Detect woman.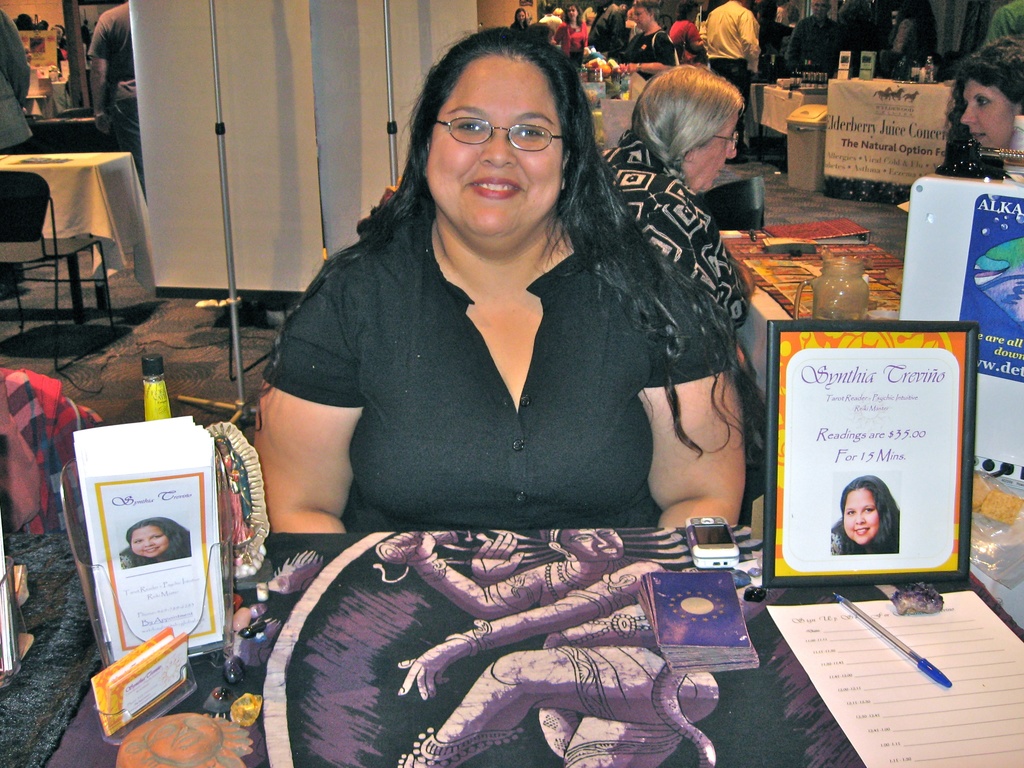
Detected at <bbox>120, 518, 191, 570</bbox>.
